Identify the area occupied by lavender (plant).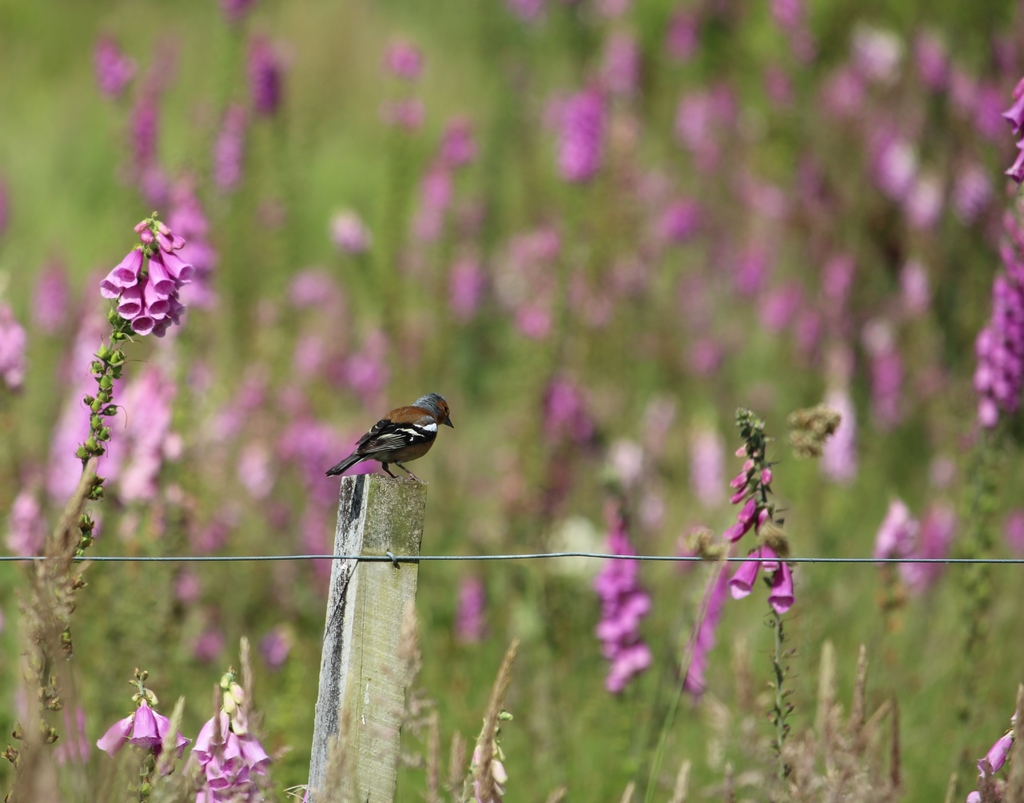
Area: box(543, 371, 589, 464).
